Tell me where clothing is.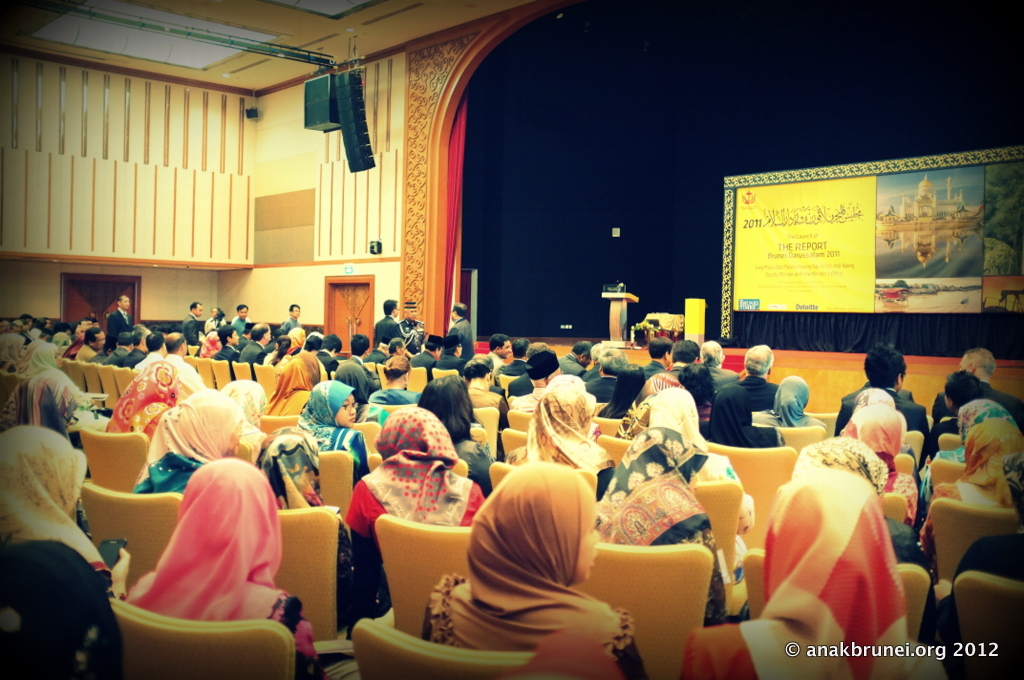
clothing is at region(261, 421, 360, 627).
